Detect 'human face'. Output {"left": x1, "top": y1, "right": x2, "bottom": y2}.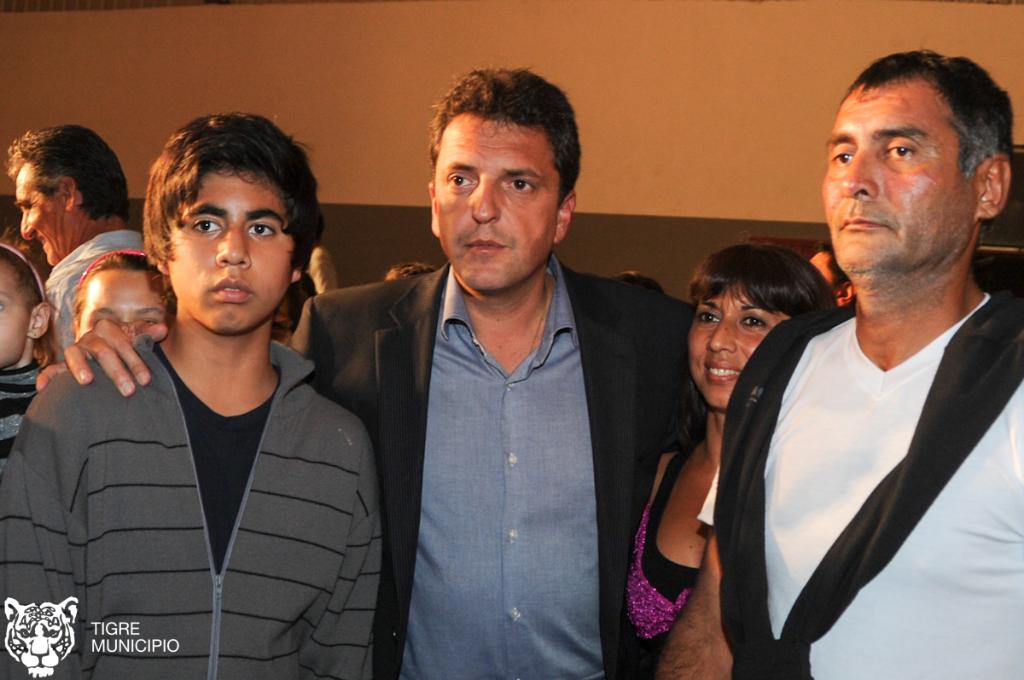
{"left": 75, "top": 264, "right": 172, "bottom": 346}.
